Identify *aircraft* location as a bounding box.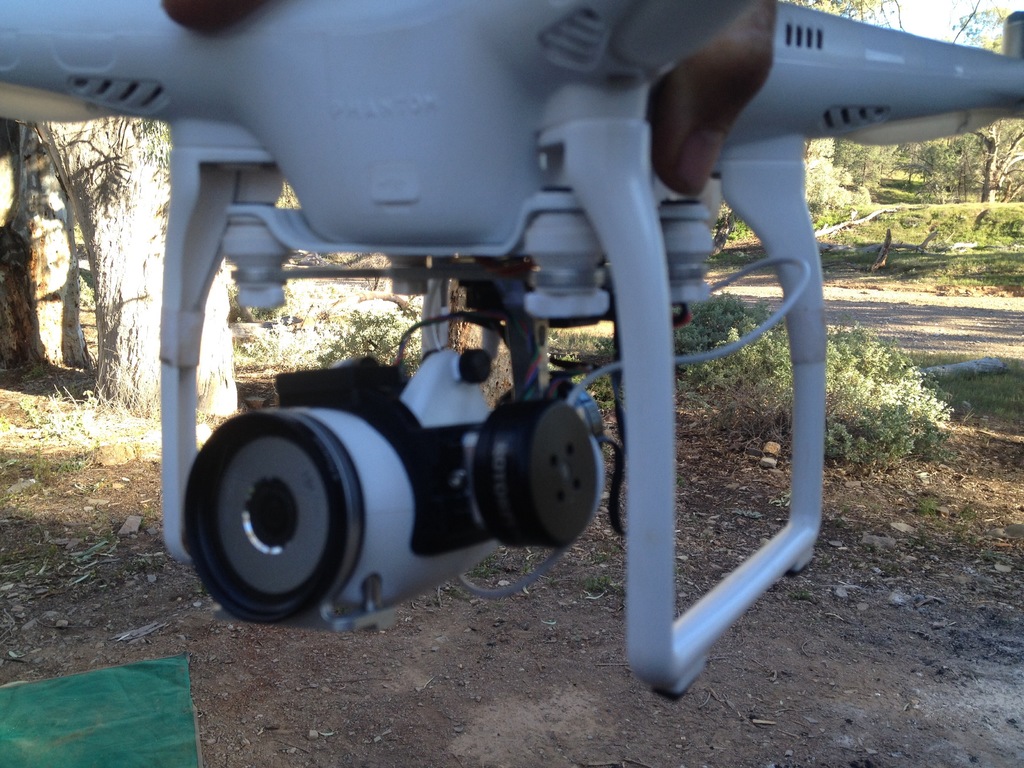
BBox(72, 0, 1023, 713).
